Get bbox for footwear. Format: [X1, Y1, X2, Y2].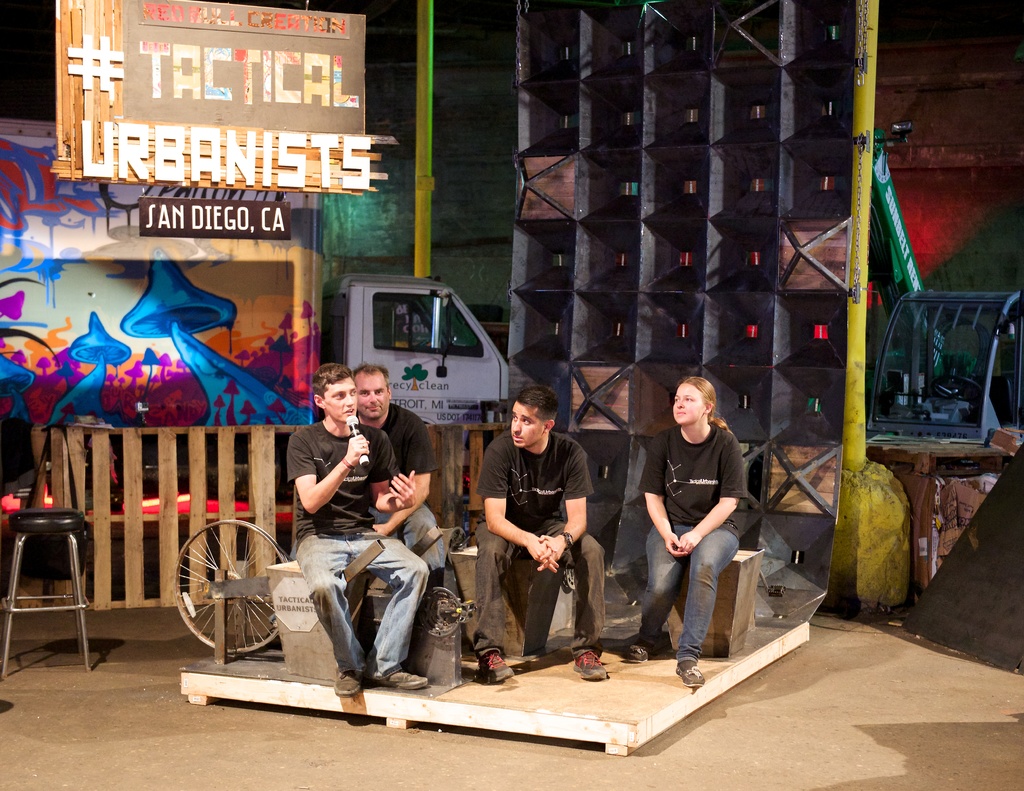
[681, 658, 705, 689].
